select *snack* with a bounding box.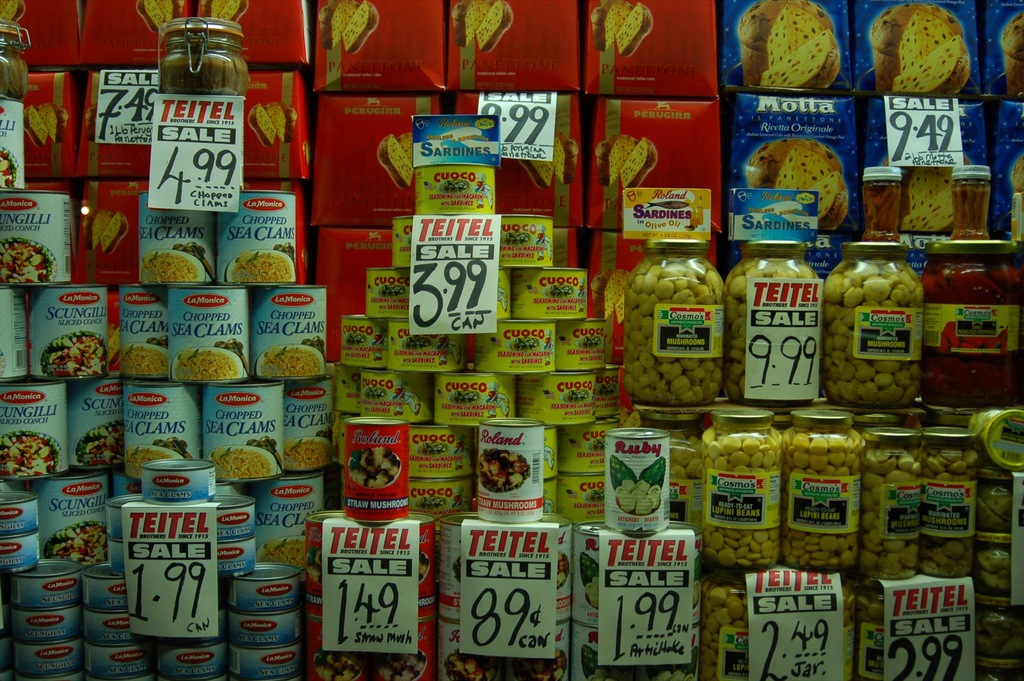
856, 588, 885, 680.
